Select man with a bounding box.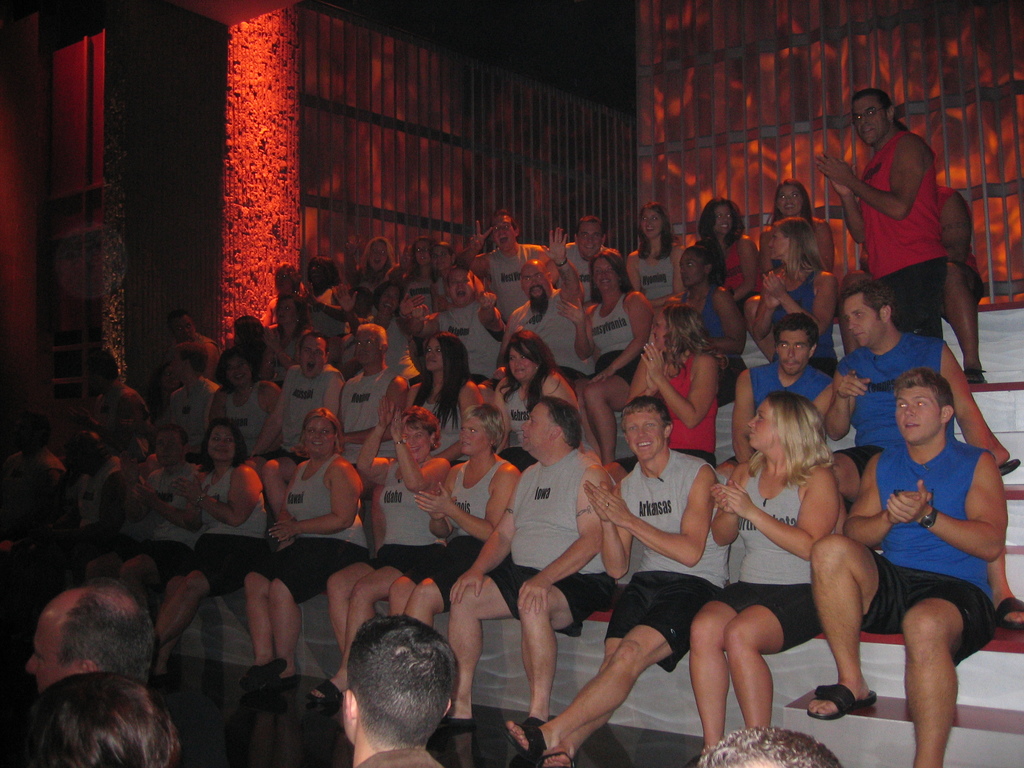
<region>148, 304, 230, 380</region>.
